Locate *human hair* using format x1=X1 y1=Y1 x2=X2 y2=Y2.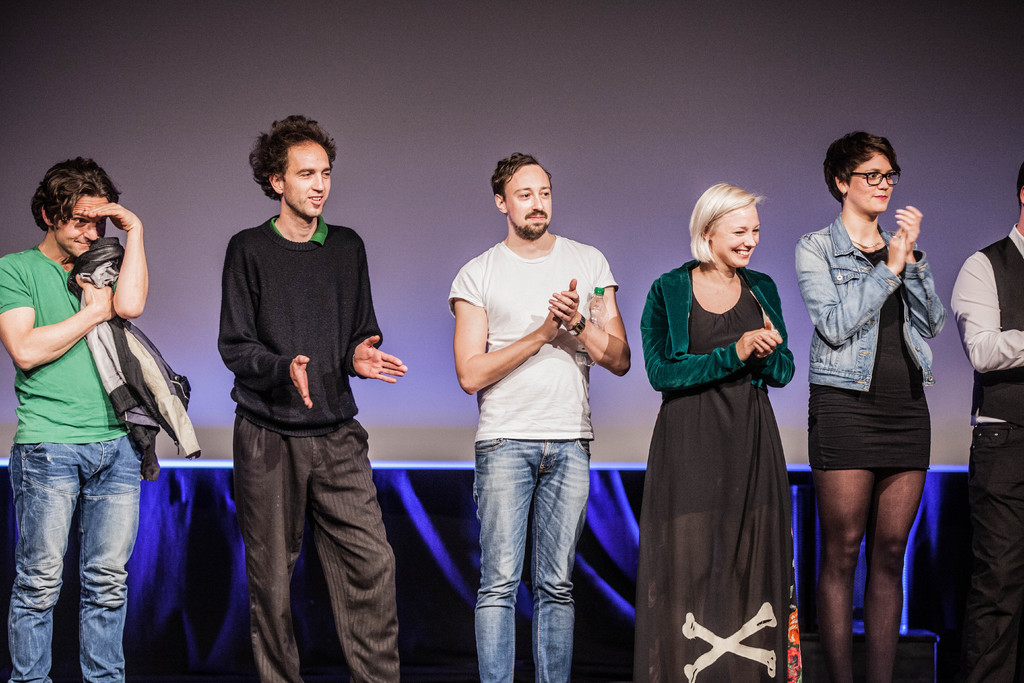
x1=703 y1=183 x2=778 y2=275.
